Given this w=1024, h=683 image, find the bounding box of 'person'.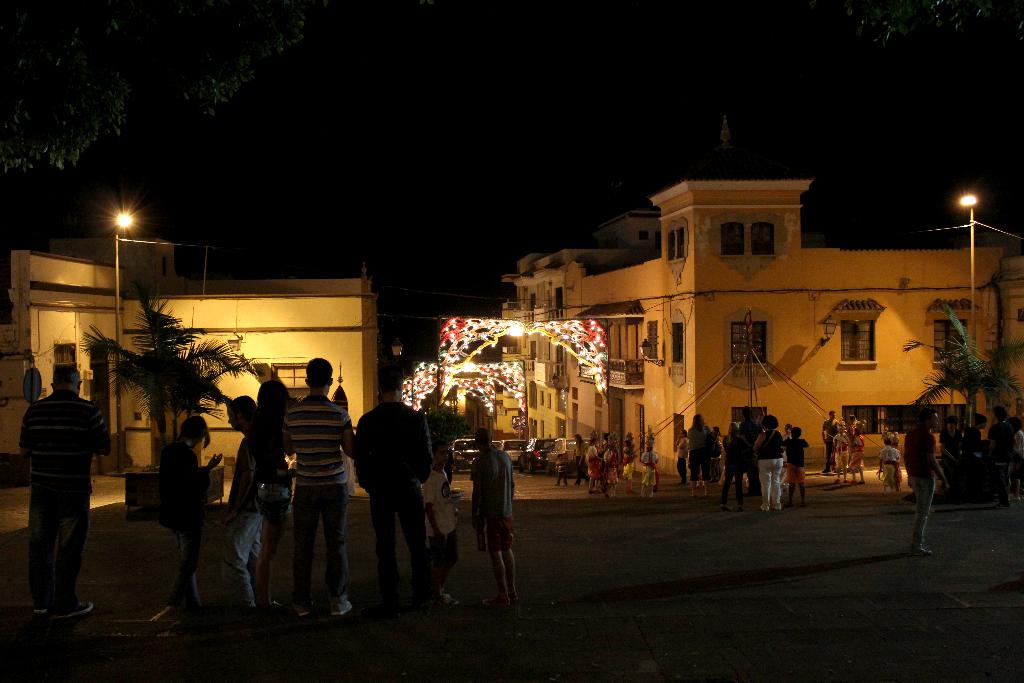
x1=848, y1=428, x2=868, y2=488.
